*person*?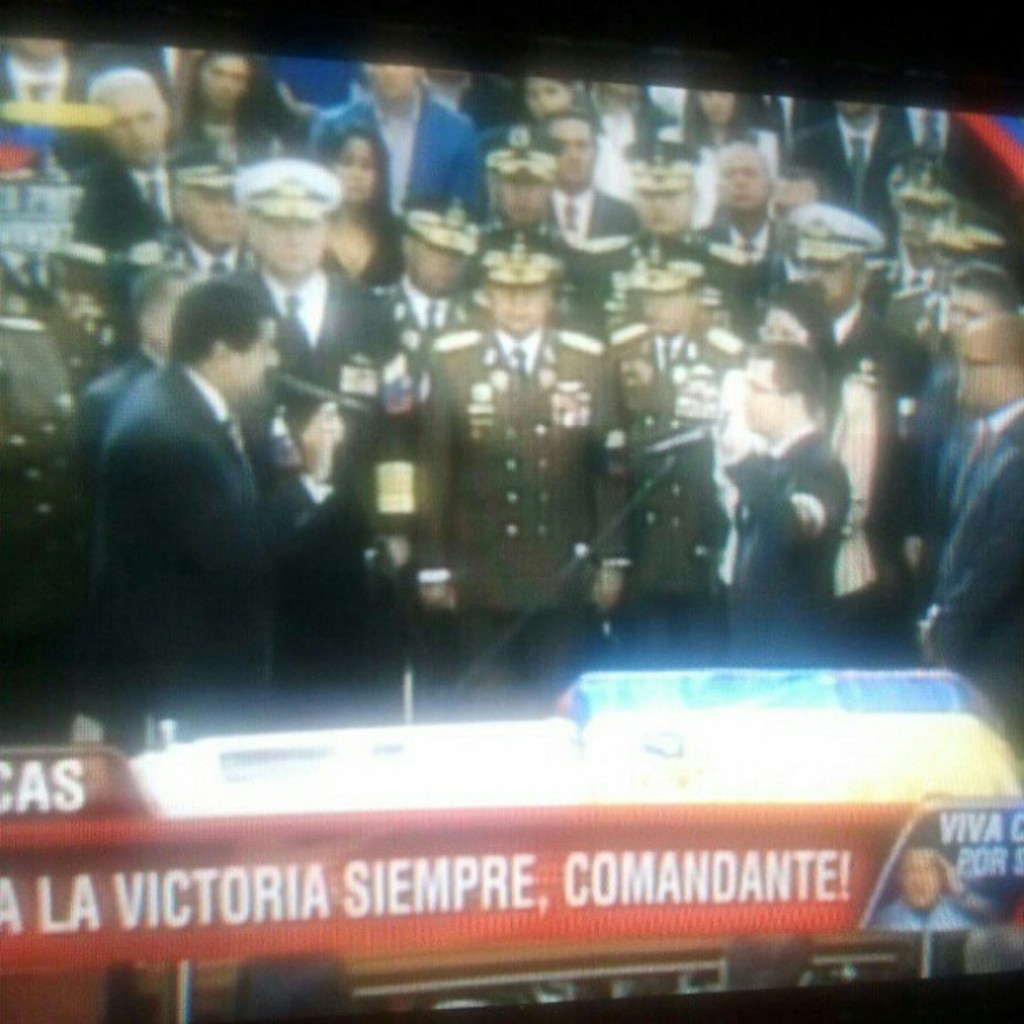
x1=0, y1=32, x2=92, y2=152
